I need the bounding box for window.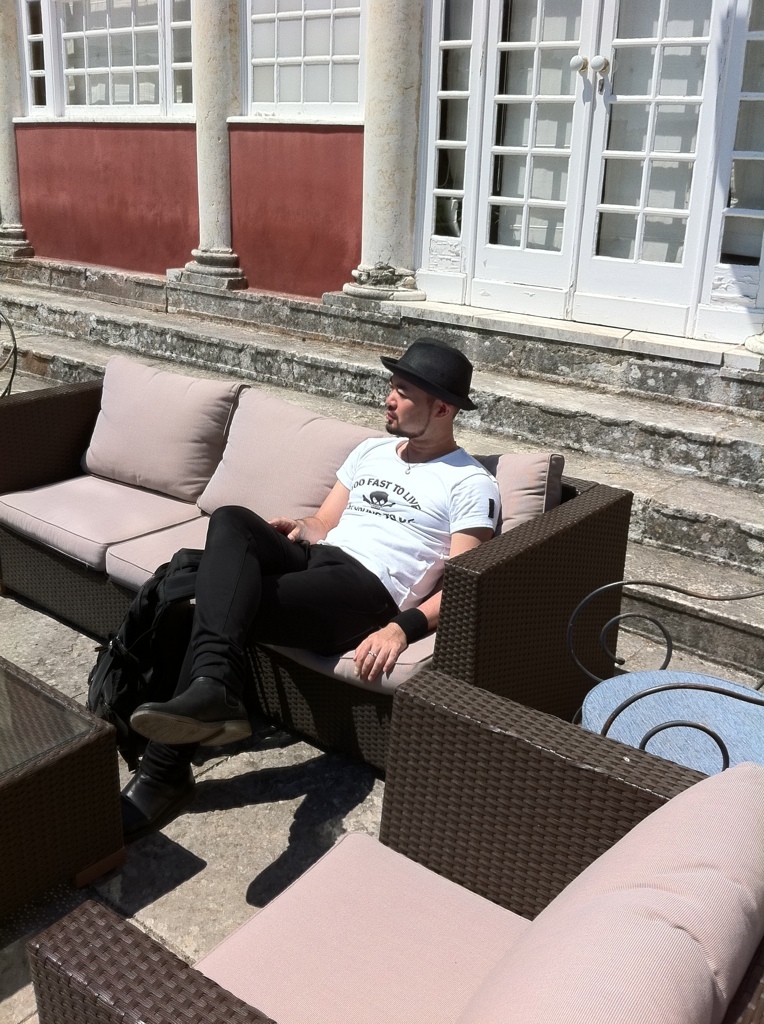
Here it is: <bbox>61, 22, 181, 101</bbox>.
